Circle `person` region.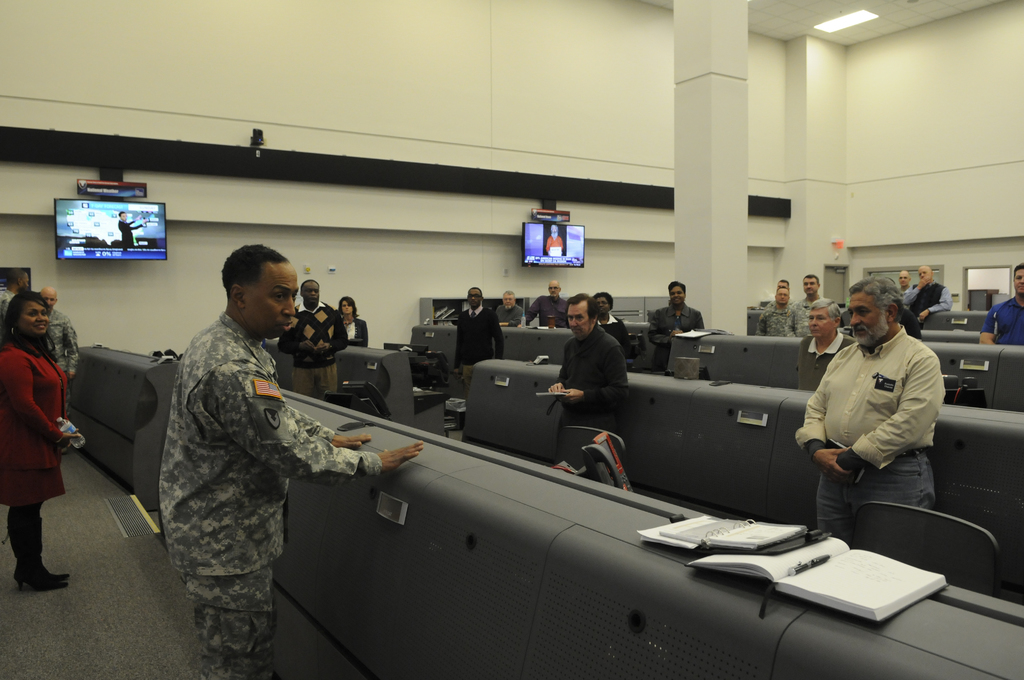
Region: (897,266,945,314).
